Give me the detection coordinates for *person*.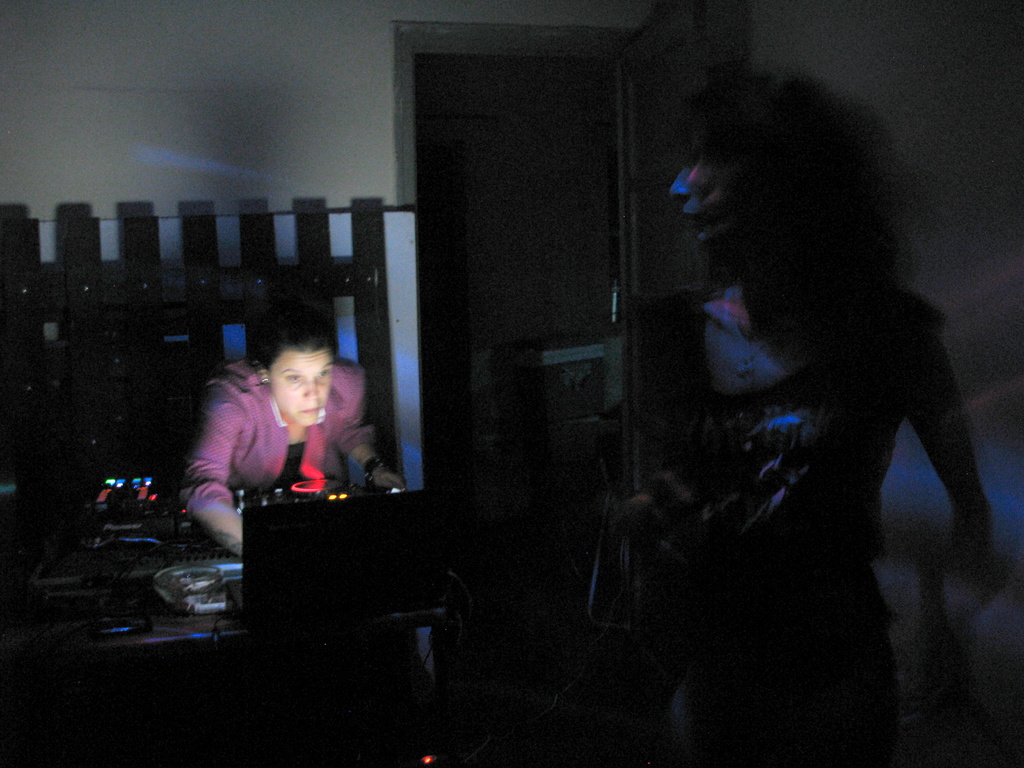
bbox=[608, 66, 1005, 767].
